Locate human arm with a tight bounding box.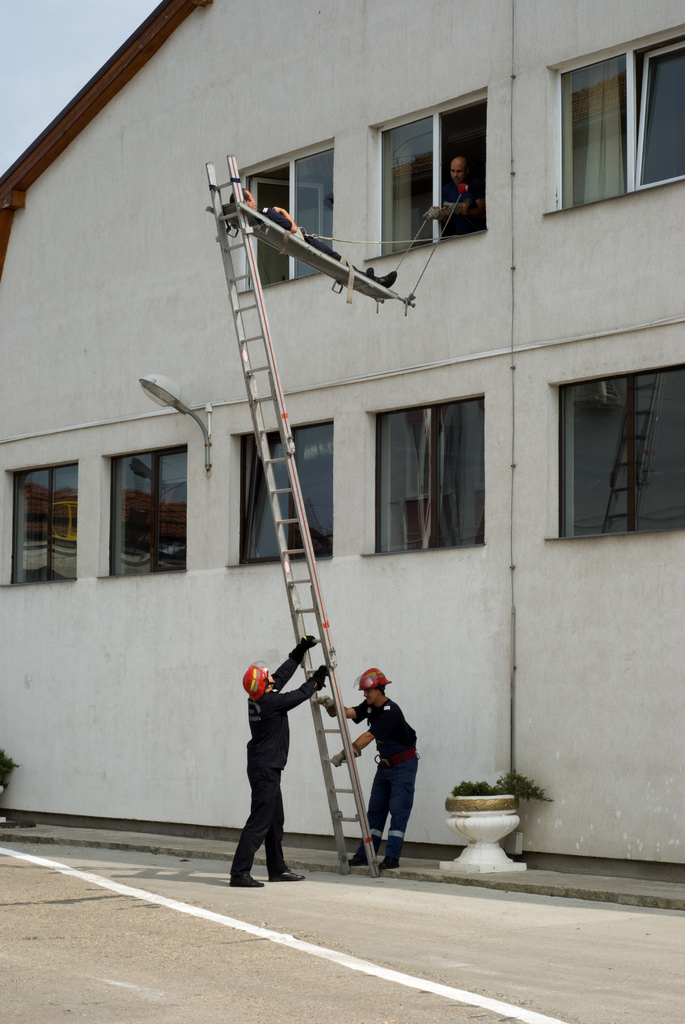
bbox=[263, 204, 302, 233].
